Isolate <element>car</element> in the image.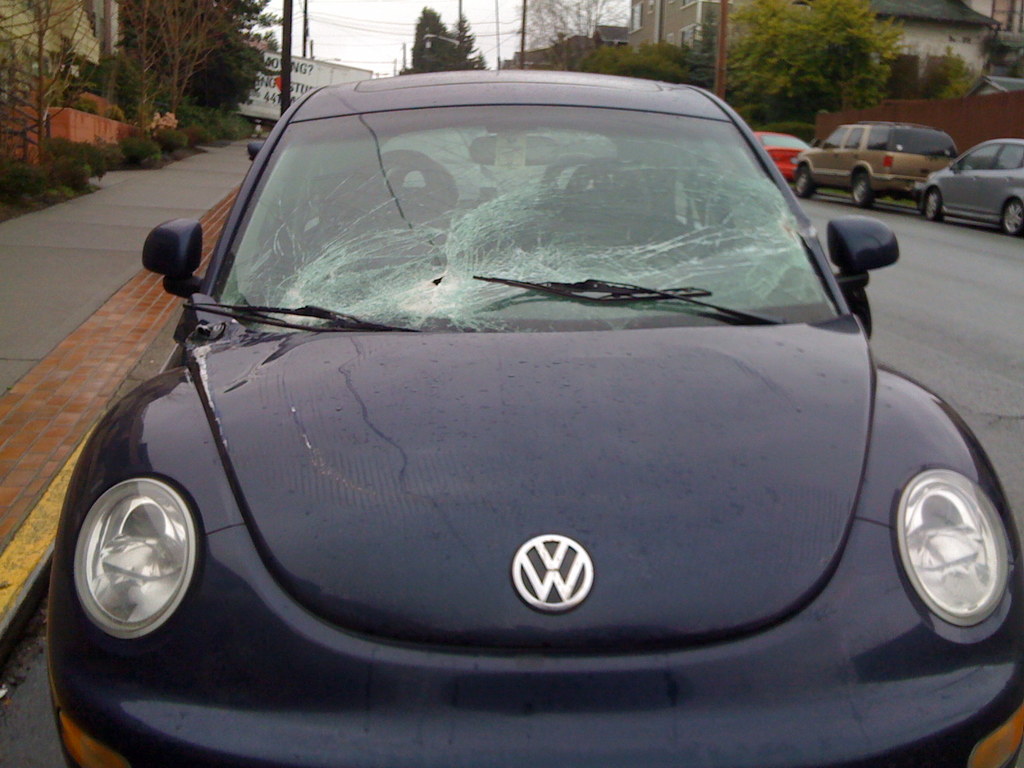
Isolated region: [44,0,1023,767].
